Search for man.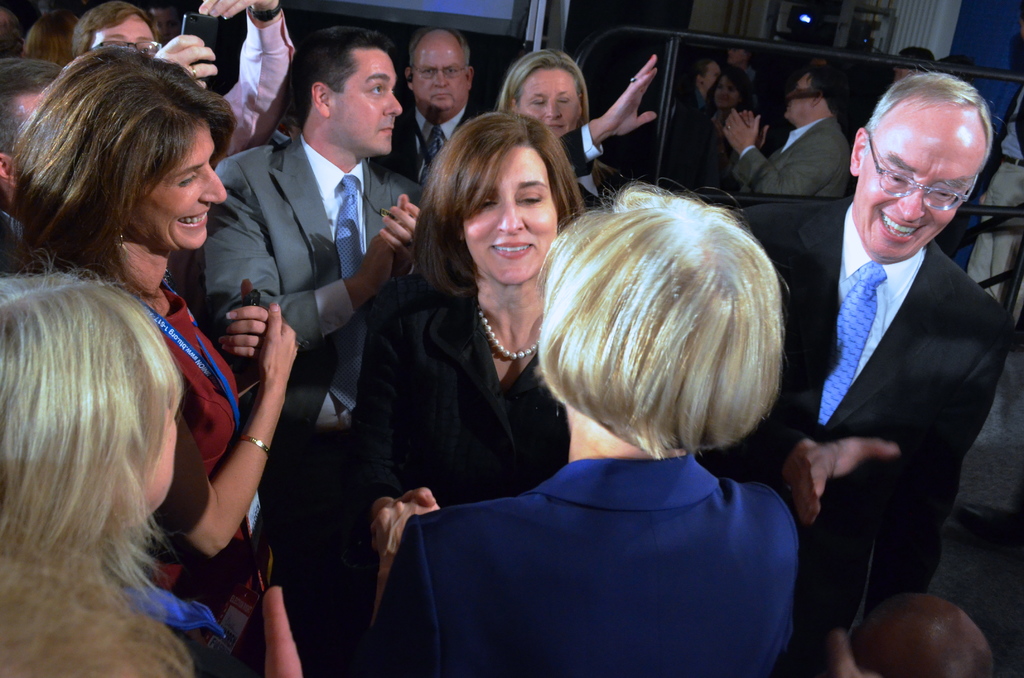
Found at [670, 65, 709, 163].
